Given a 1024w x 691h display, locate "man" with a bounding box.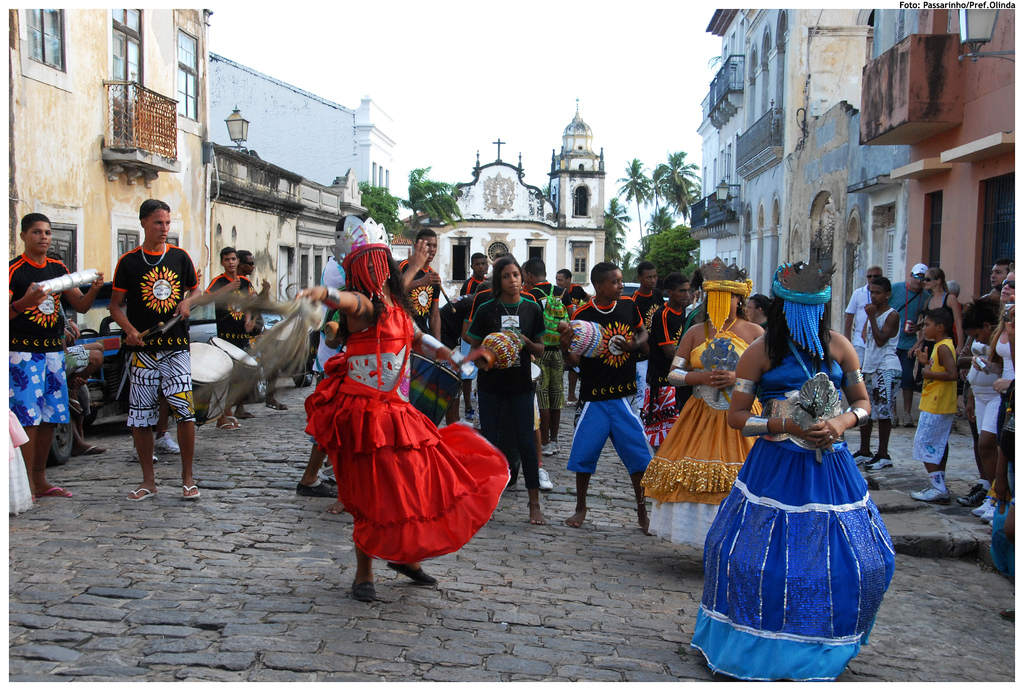
Located: crop(634, 260, 664, 417).
